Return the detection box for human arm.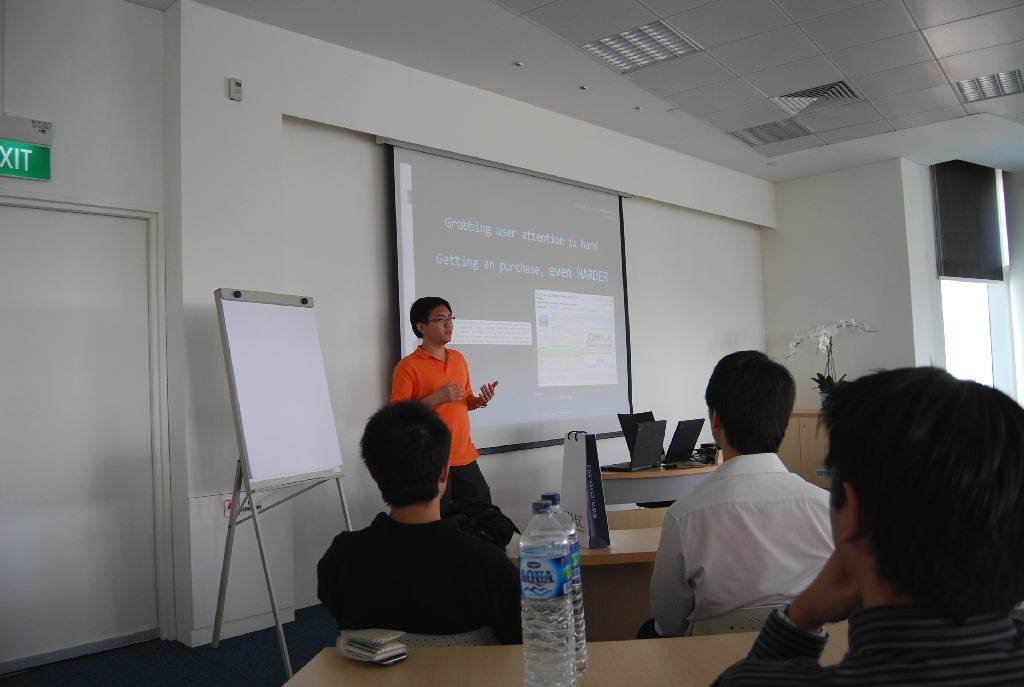
pyautogui.locateOnScreen(653, 500, 709, 644).
